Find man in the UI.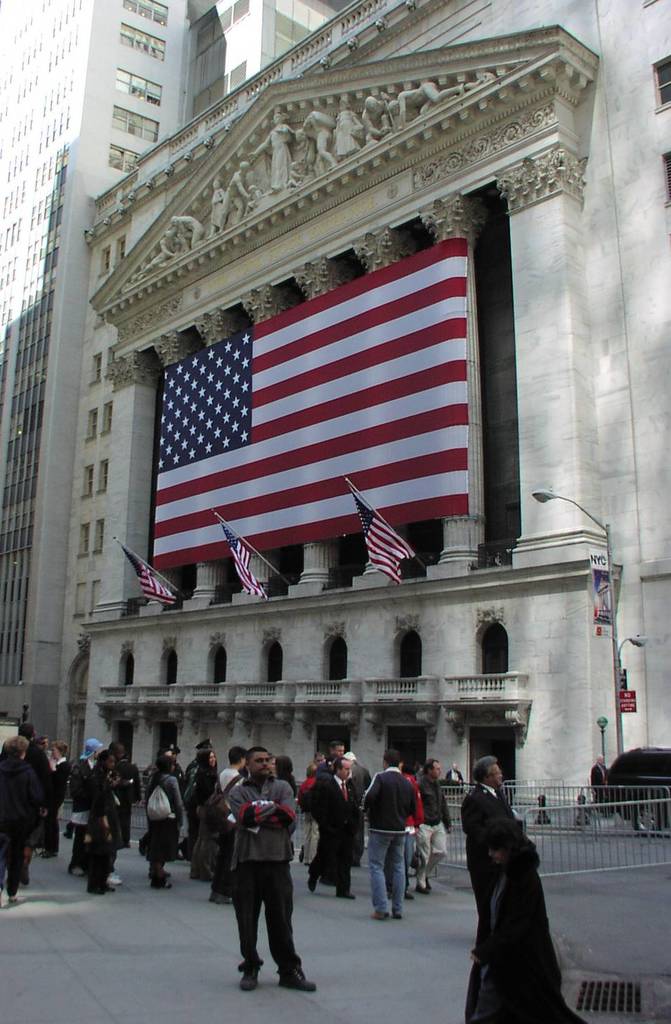
UI element at 224, 746, 325, 1001.
